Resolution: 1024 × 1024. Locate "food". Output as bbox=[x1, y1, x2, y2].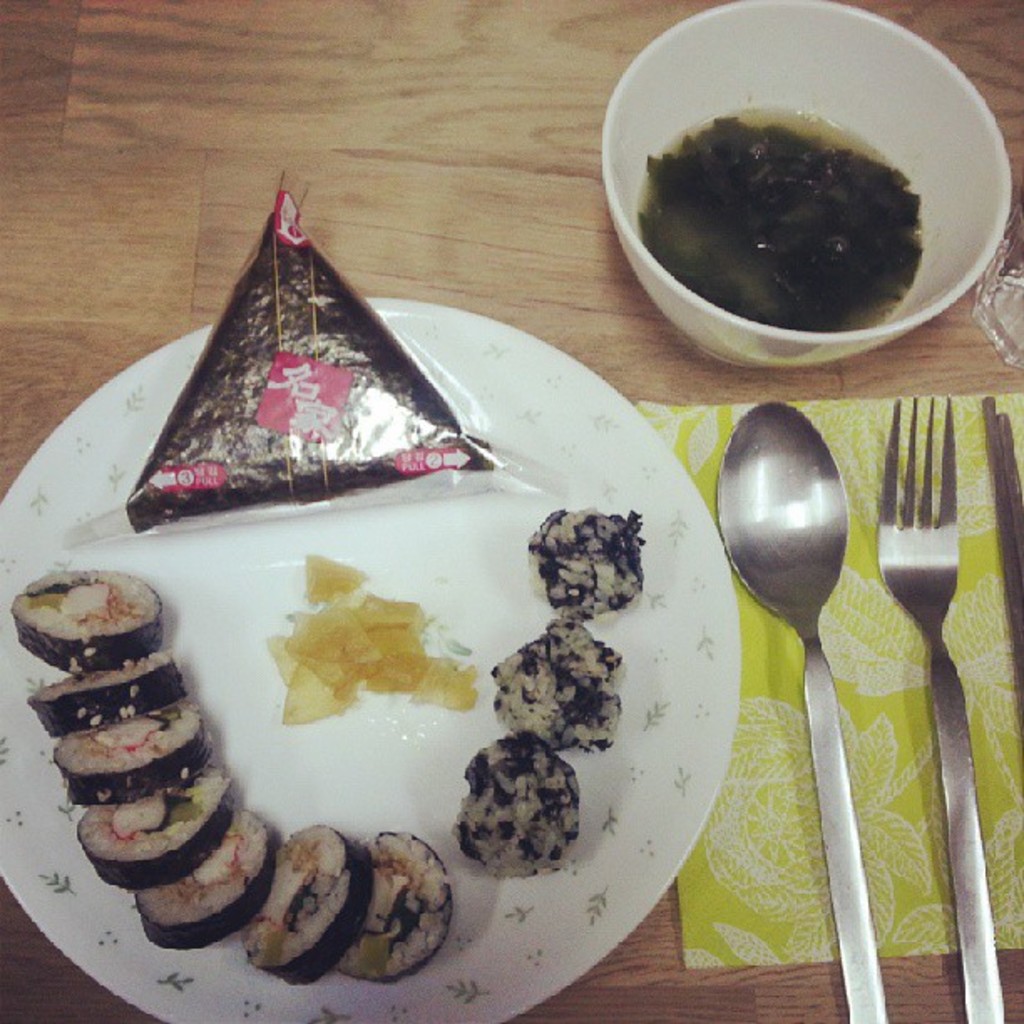
bbox=[7, 174, 653, 989].
